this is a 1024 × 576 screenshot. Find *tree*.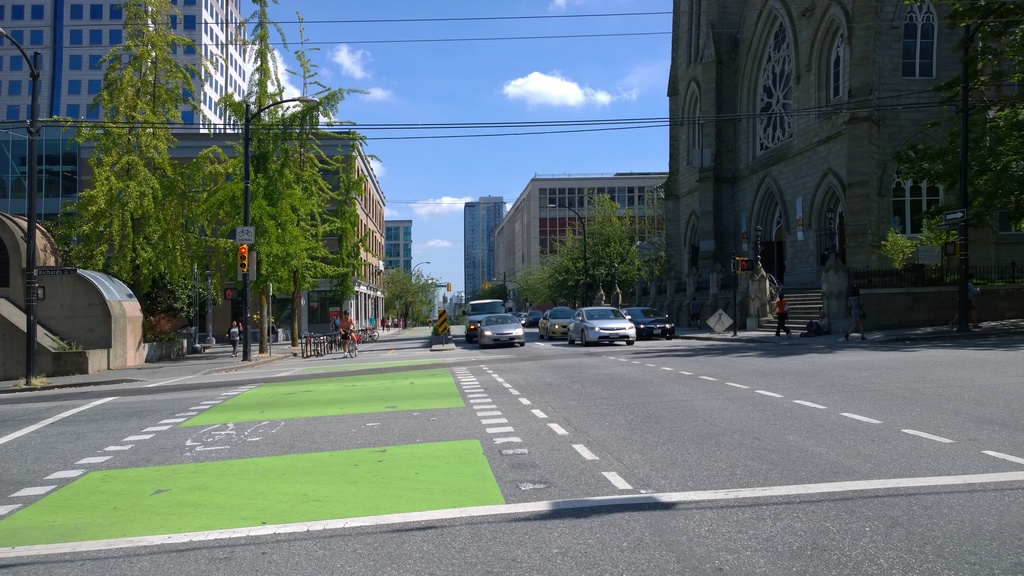
Bounding box: <box>216,0,358,361</box>.
